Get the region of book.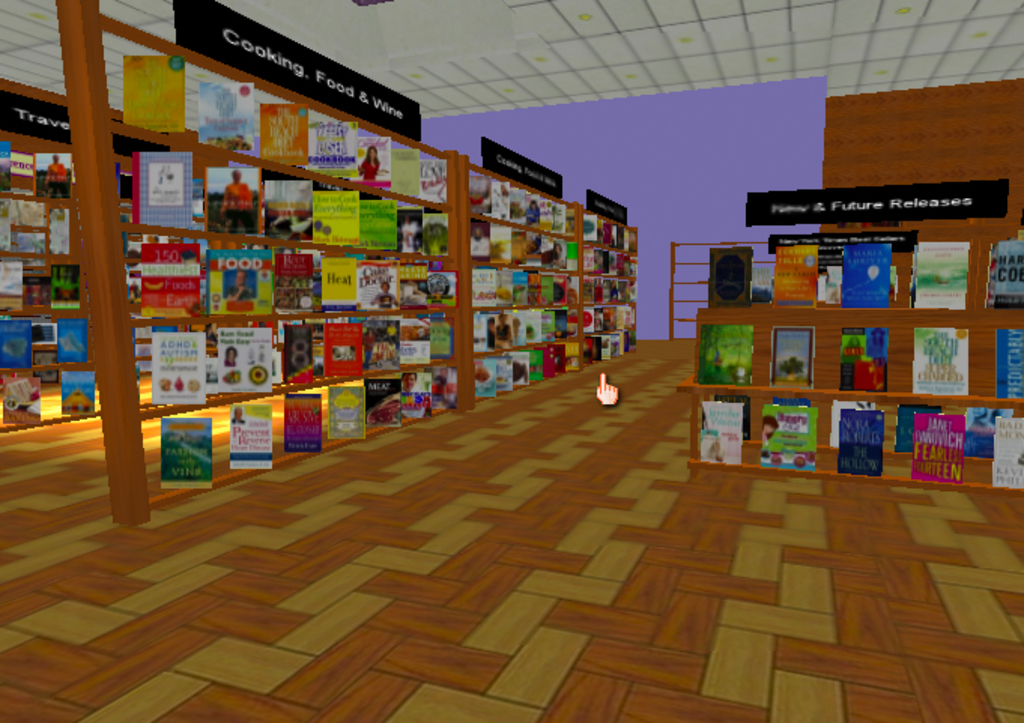
[201,80,257,155].
